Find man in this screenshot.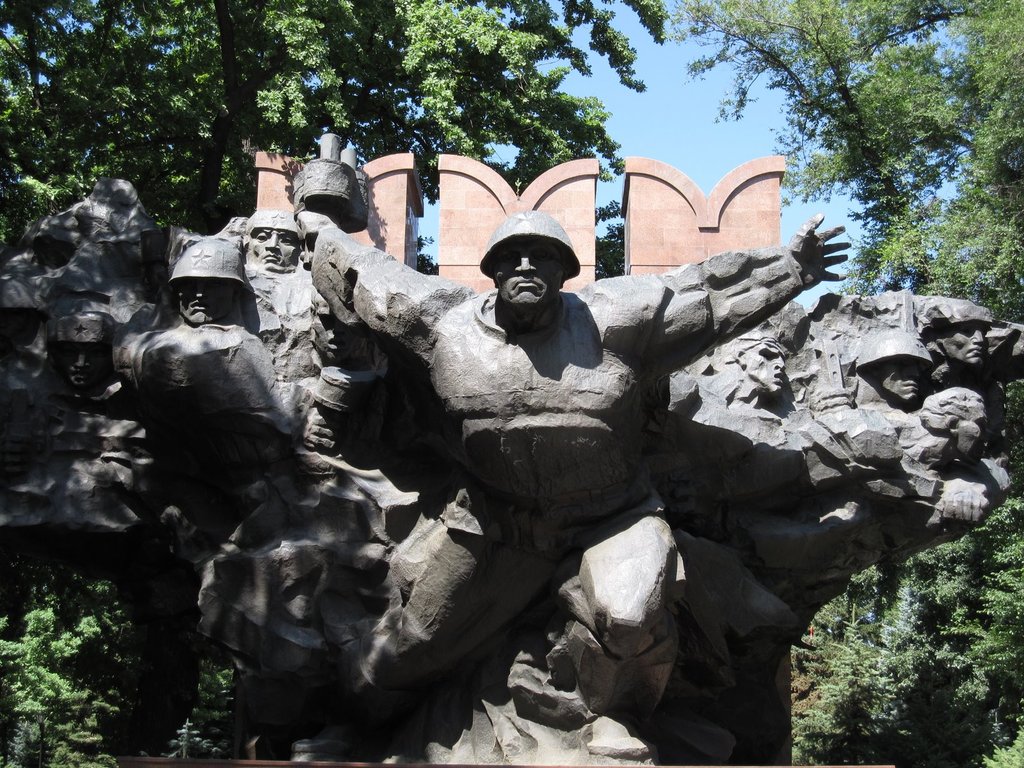
The bounding box for man is crop(708, 321, 785, 422).
